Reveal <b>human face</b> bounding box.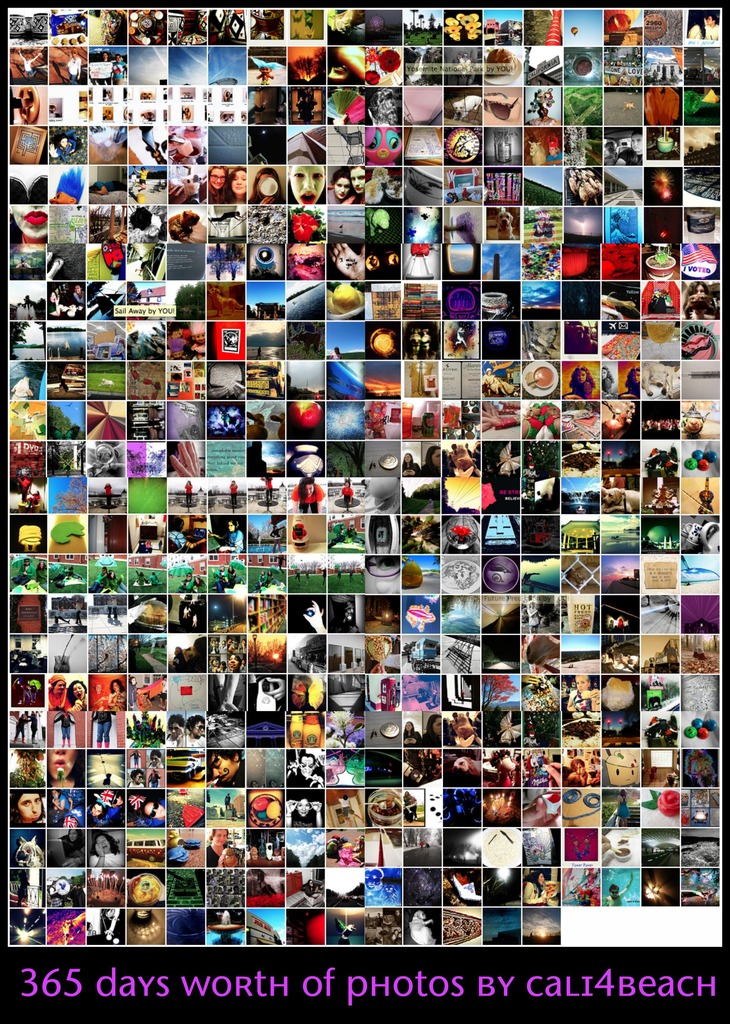
Revealed: 15:792:41:820.
